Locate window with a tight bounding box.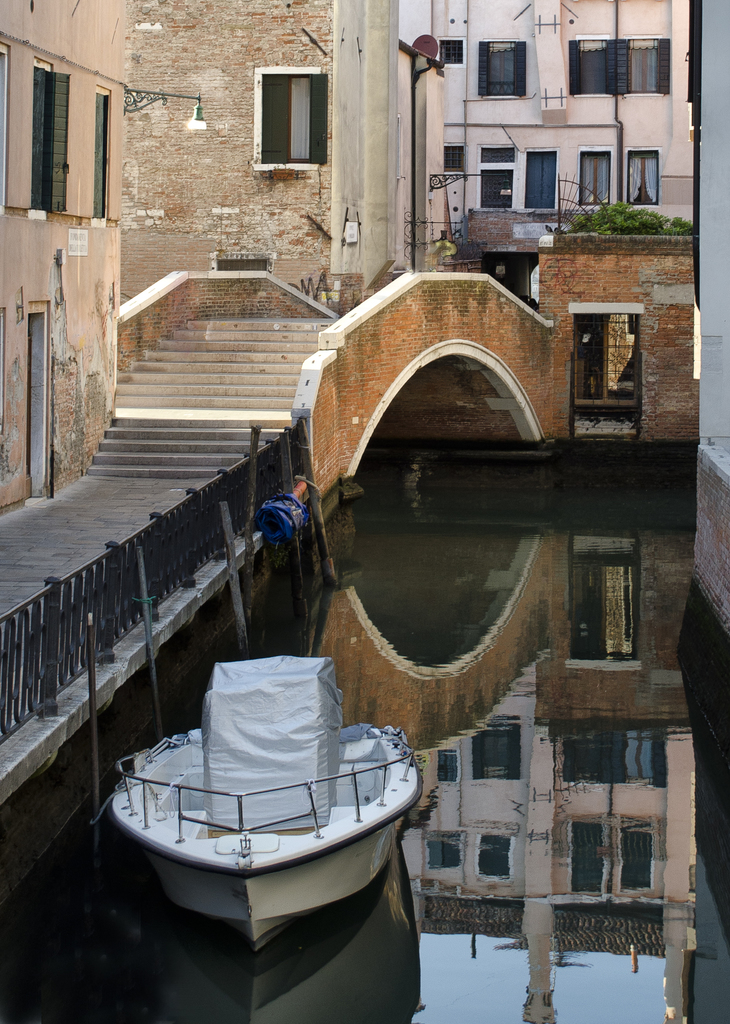
<region>520, 148, 556, 209</region>.
